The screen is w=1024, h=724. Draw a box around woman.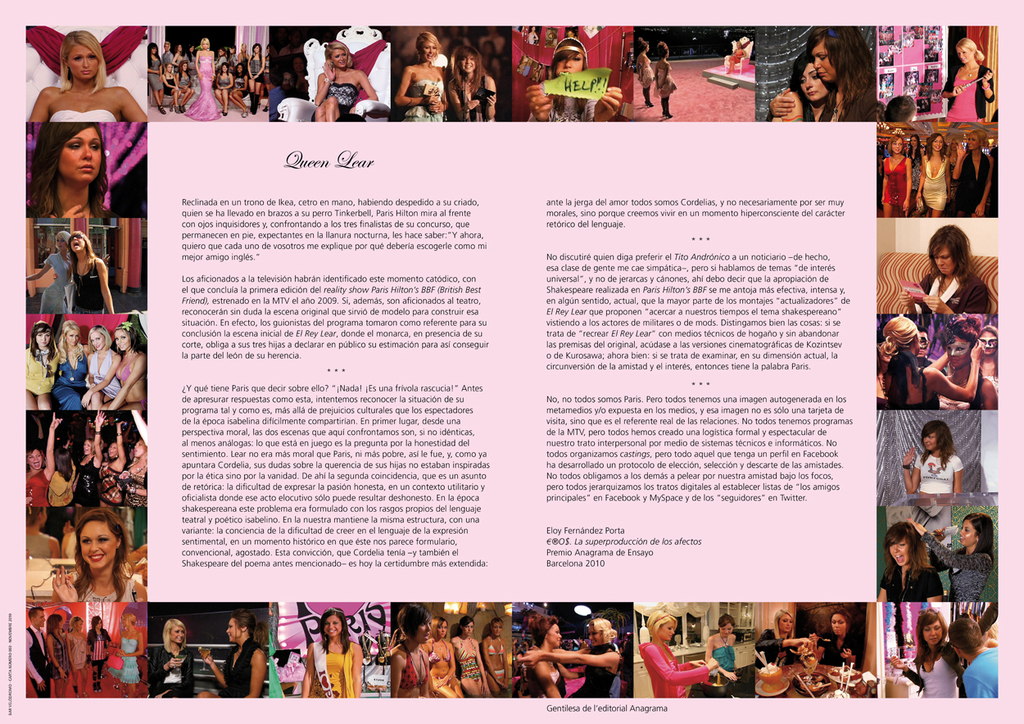
BBox(637, 604, 720, 695).
